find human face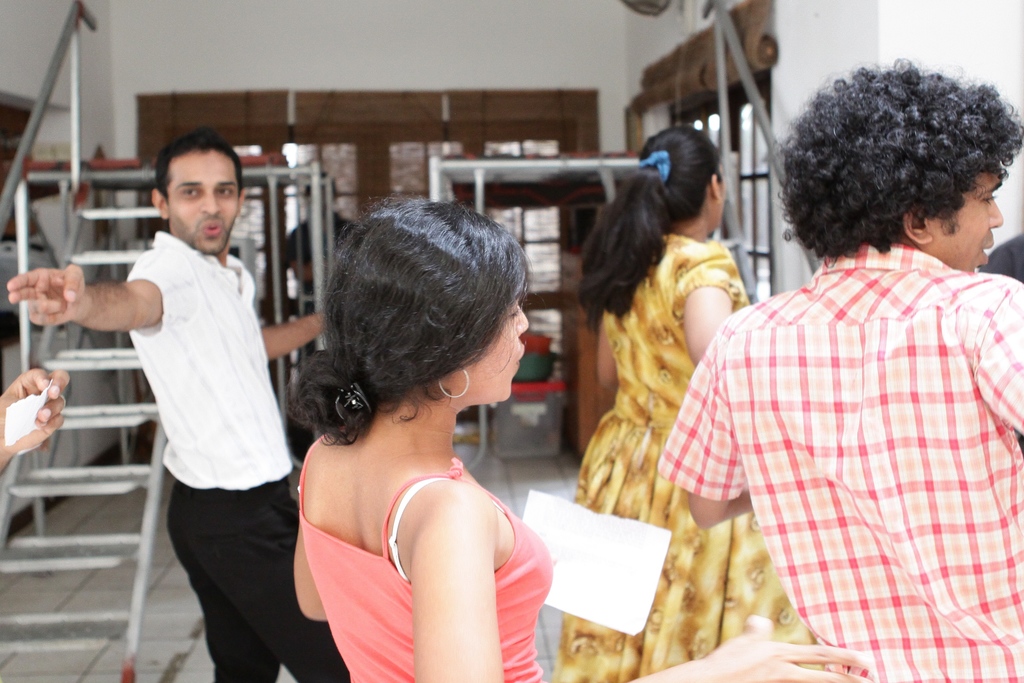
932,167,1005,274
